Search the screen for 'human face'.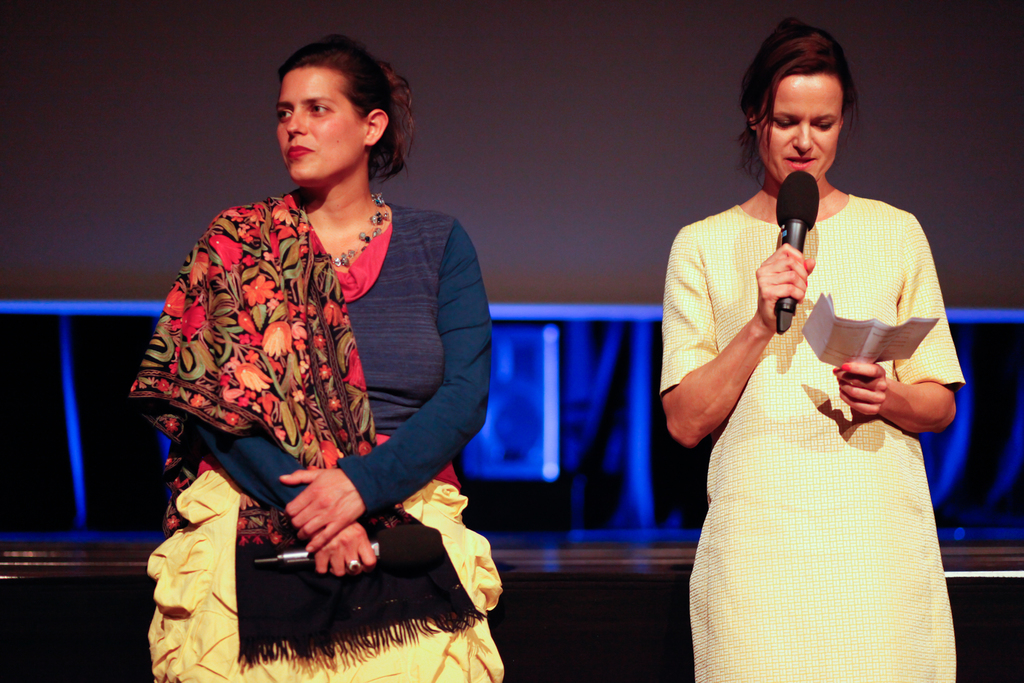
Found at [269,70,374,192].
